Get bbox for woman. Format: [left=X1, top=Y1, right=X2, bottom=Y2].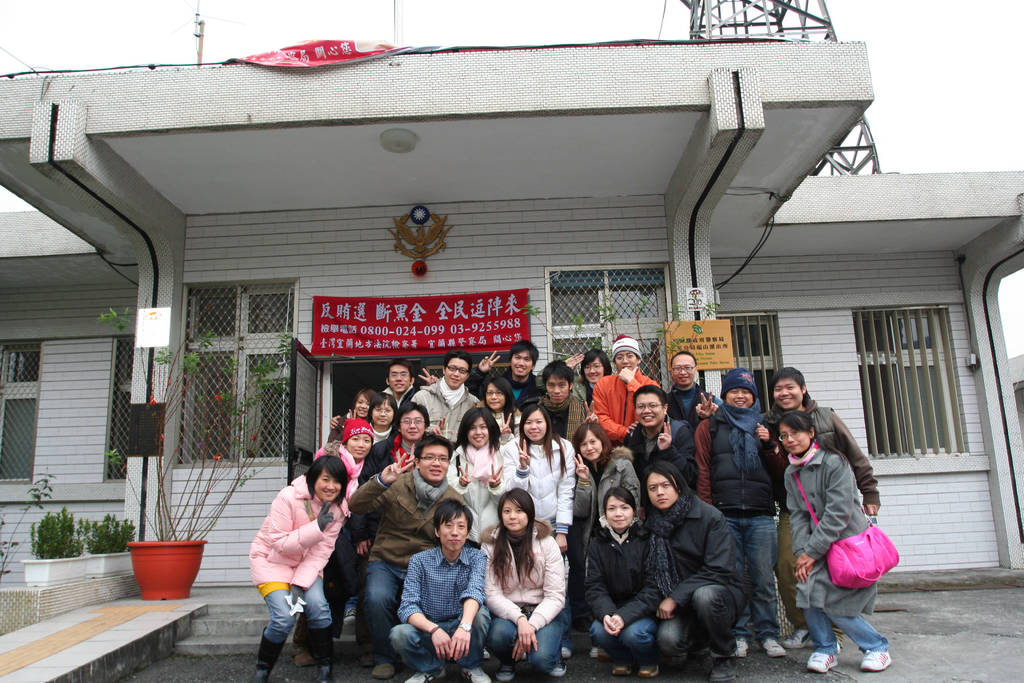
[left=487, top=498, right=569, bottom=668].
